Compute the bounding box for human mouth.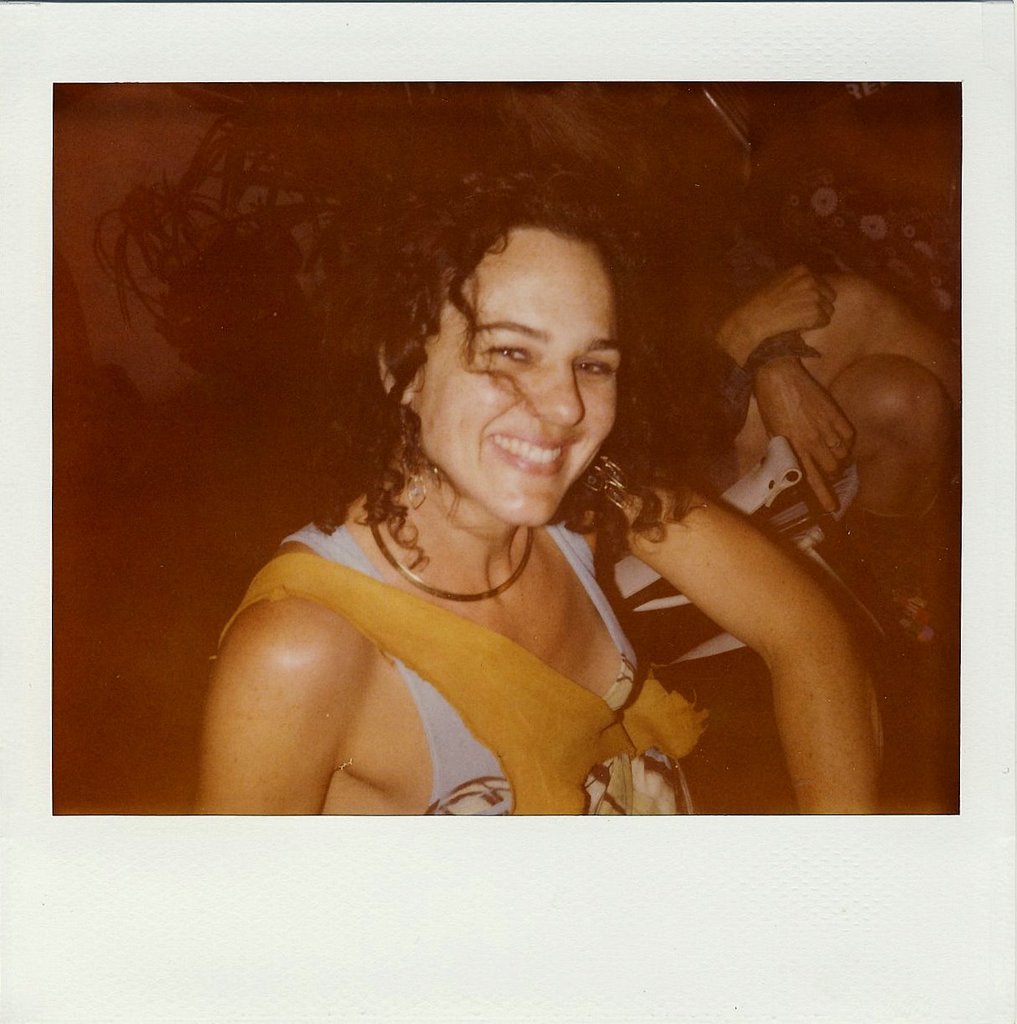
482, 428, 581, 482.
